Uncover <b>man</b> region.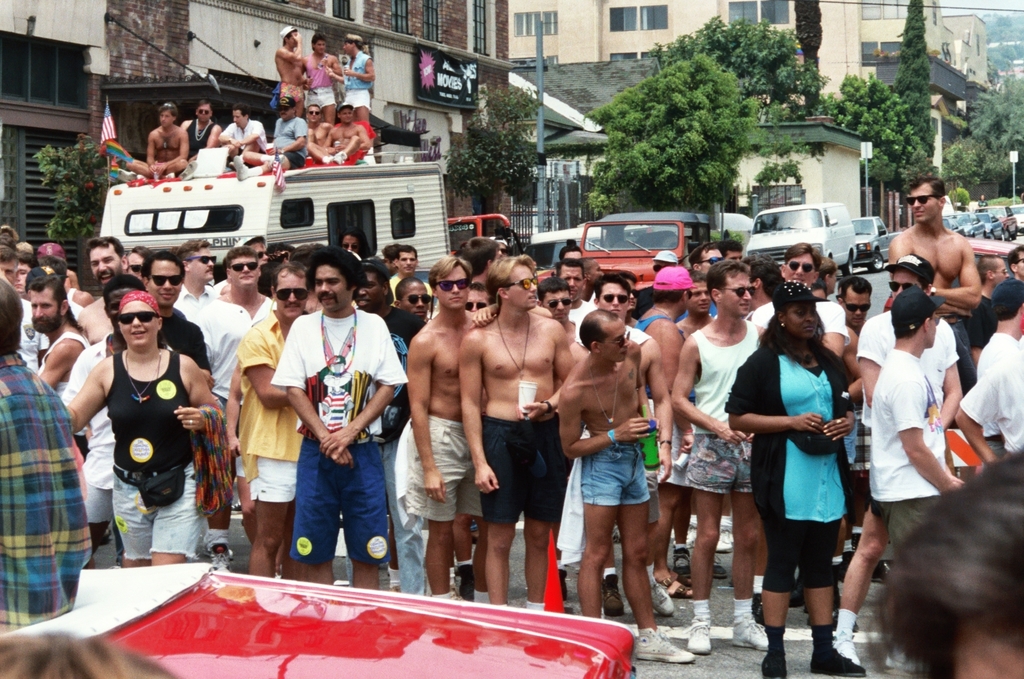
Uncovered: (left=174, top=103, right=220, bottom=174).
